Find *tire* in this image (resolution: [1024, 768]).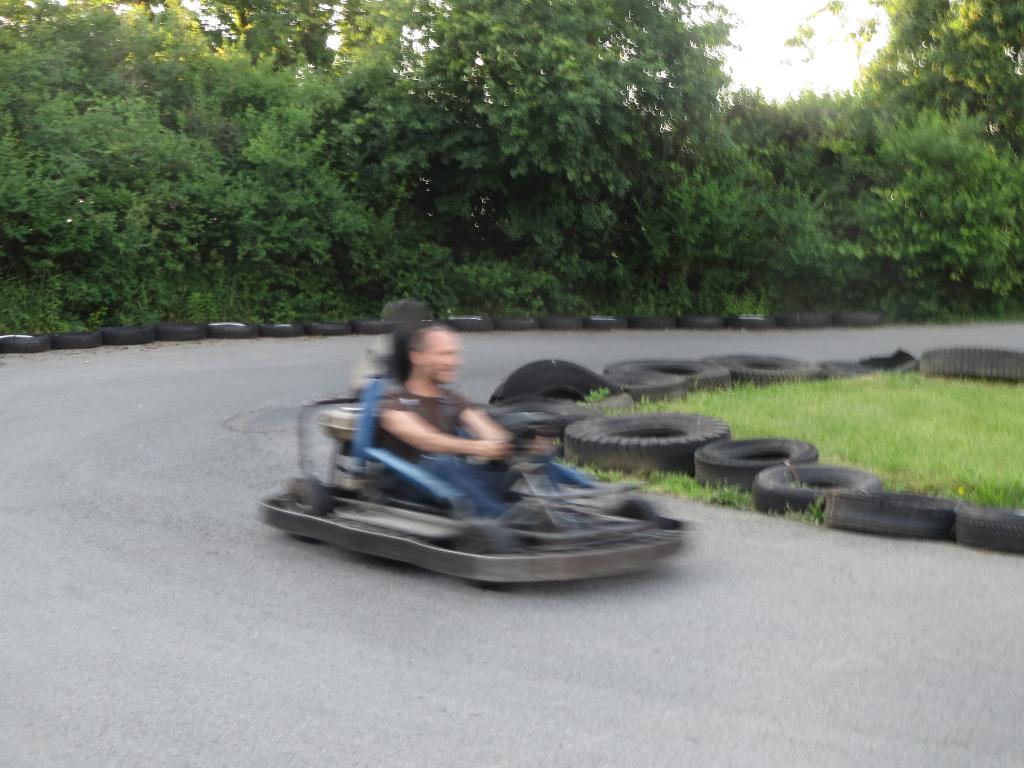
{"x1": 710, "y1": 355, "x2": 824, "y2": 387}.
